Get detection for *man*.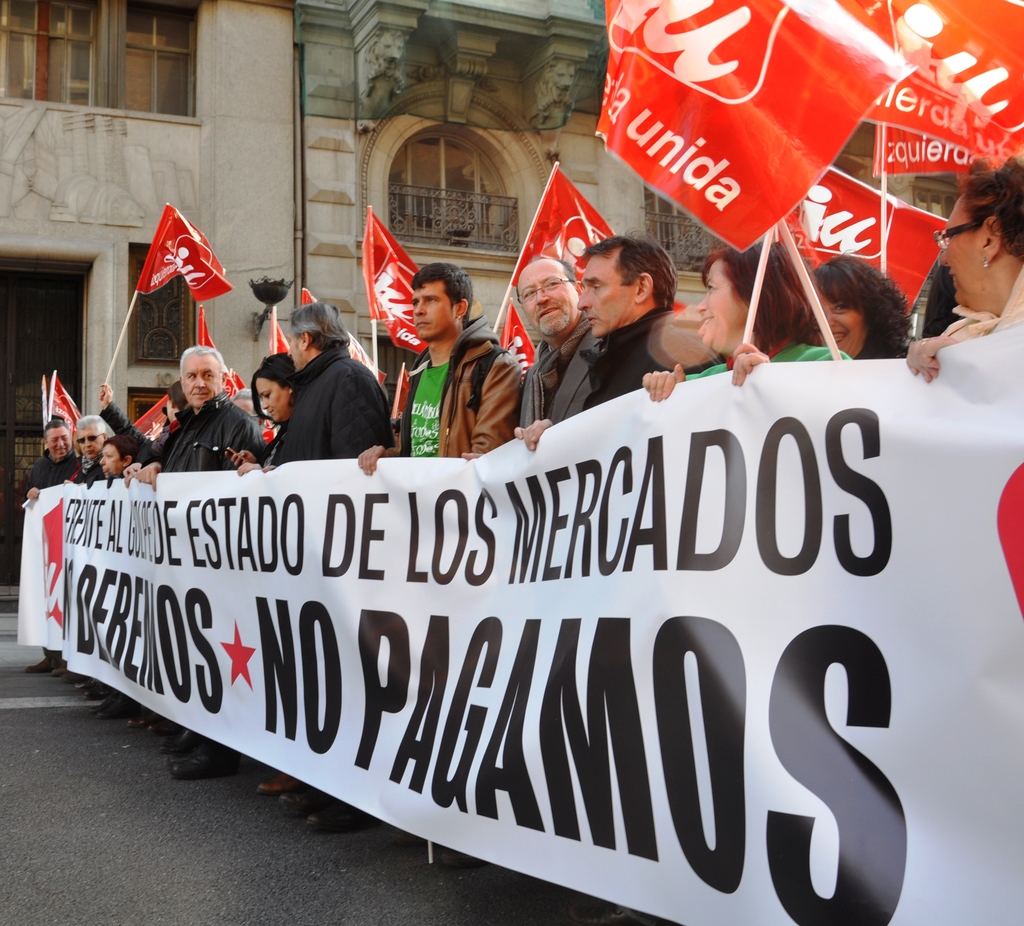
Detection: (71,412,109,483).
